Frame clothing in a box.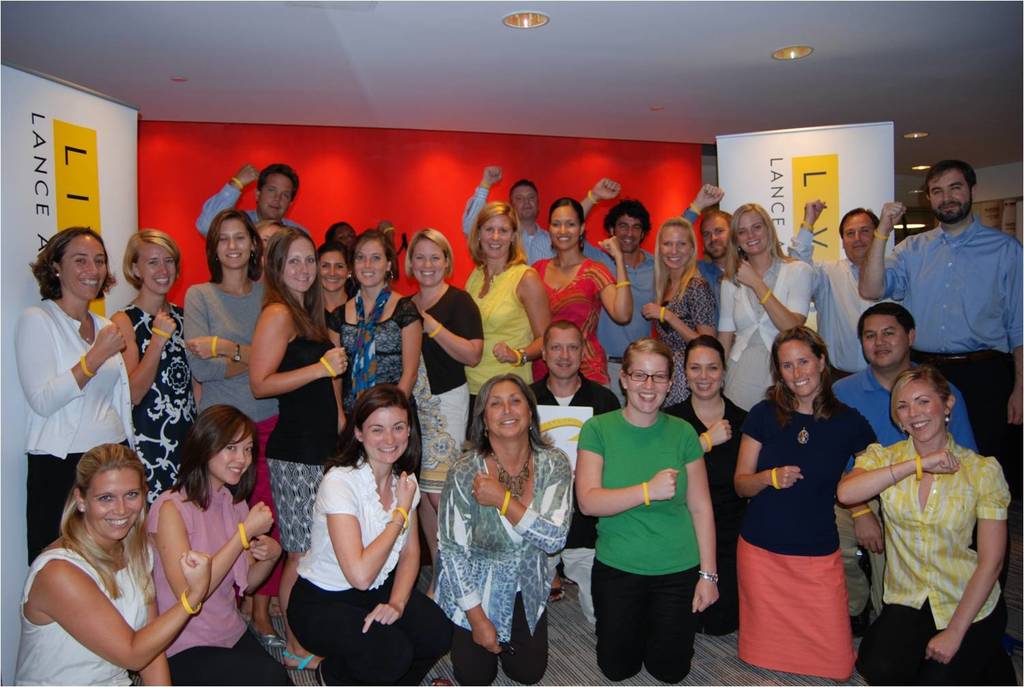
<box>835,357,970,446</box>.
